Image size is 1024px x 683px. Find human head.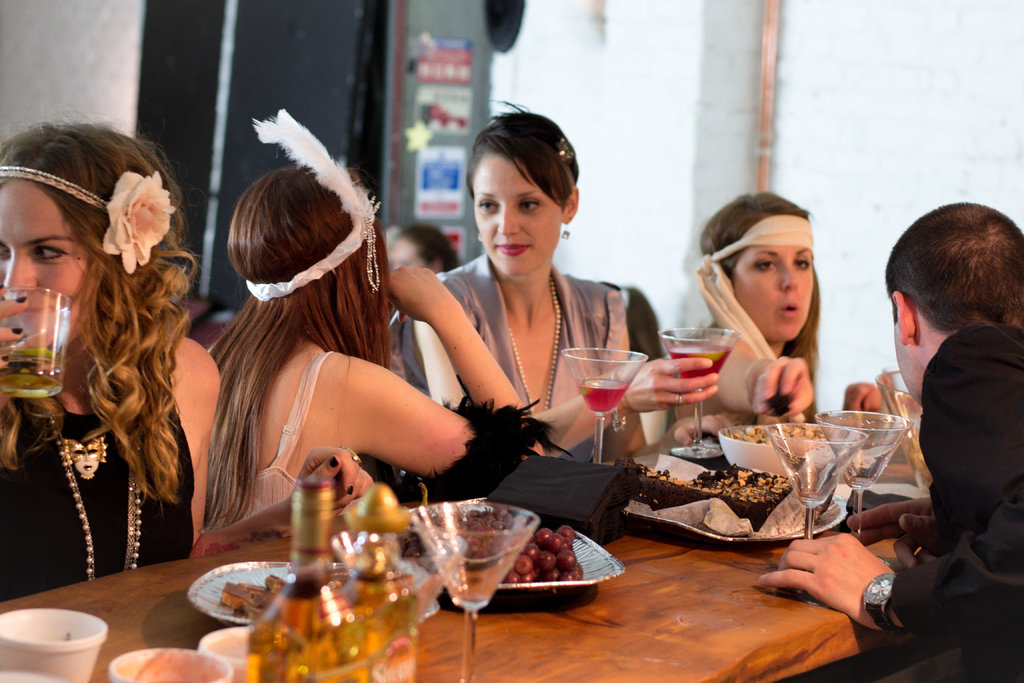
697, 188, 846, 338.
